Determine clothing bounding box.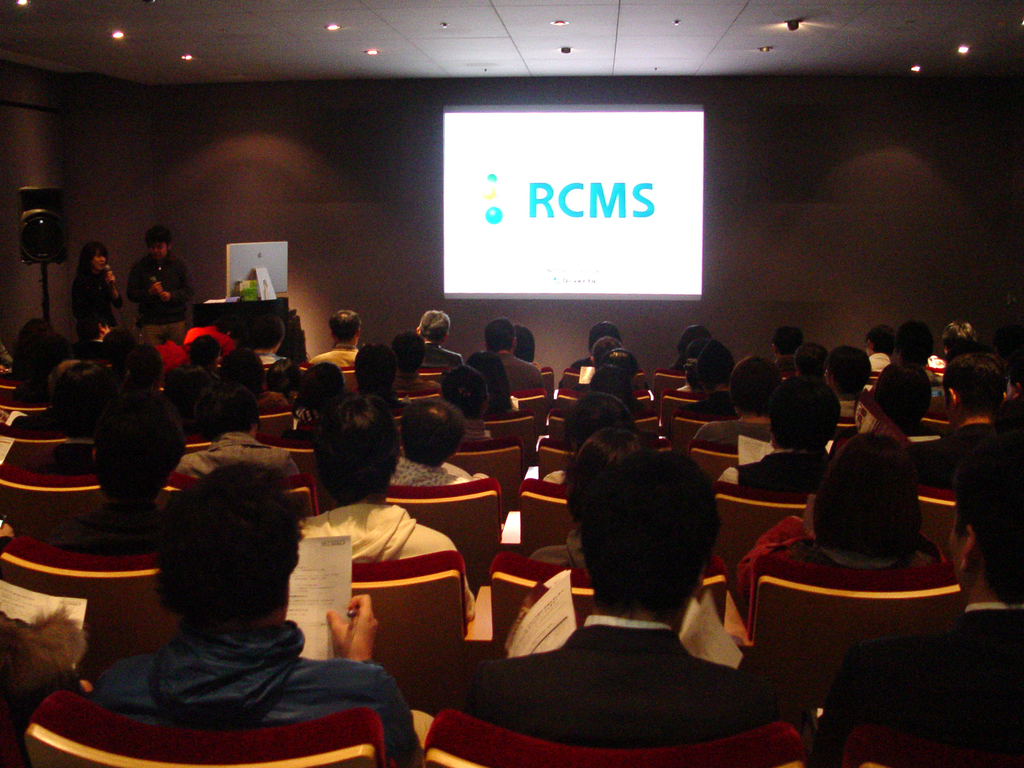
Determined: 383, 454, 485, 485.
